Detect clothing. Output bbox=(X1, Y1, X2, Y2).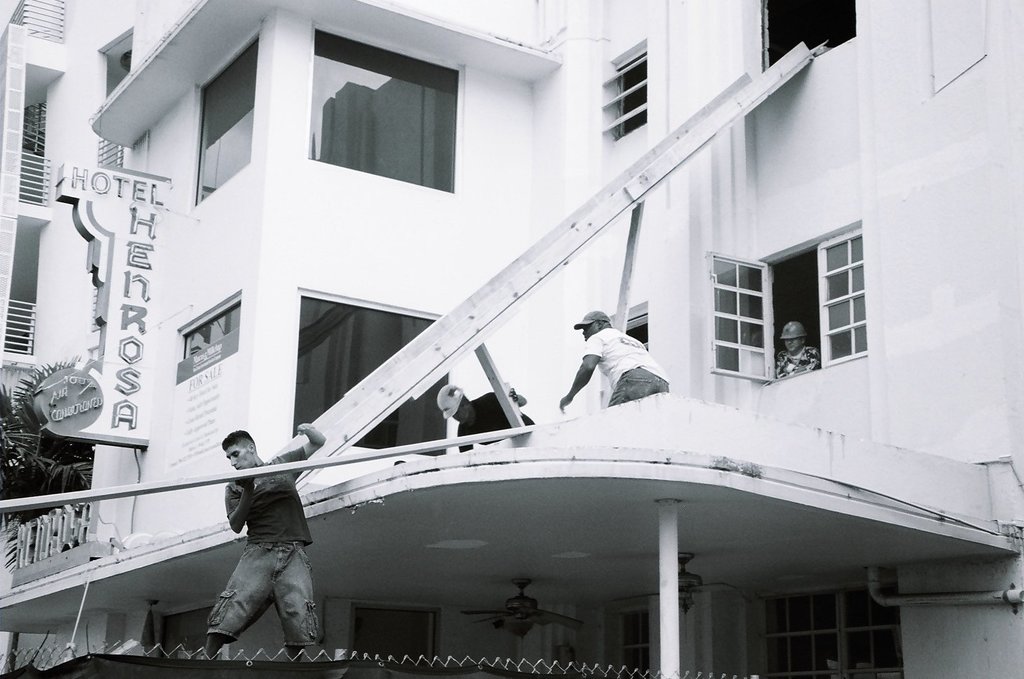
bbox=(581, 323, 673, 412).
